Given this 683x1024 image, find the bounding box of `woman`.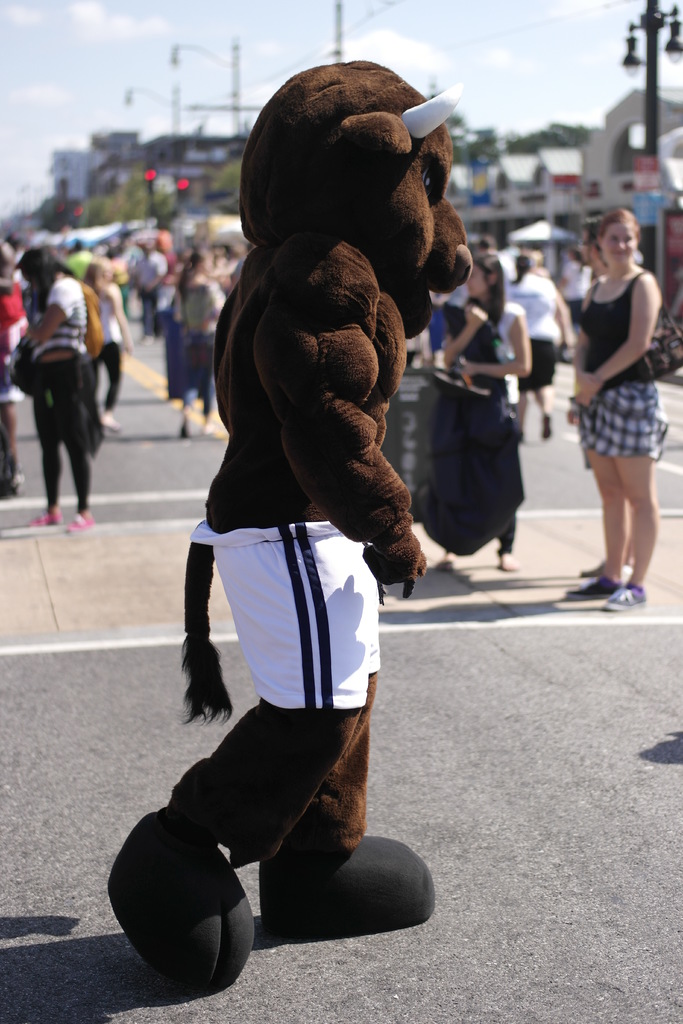
[11,245,91,531].
